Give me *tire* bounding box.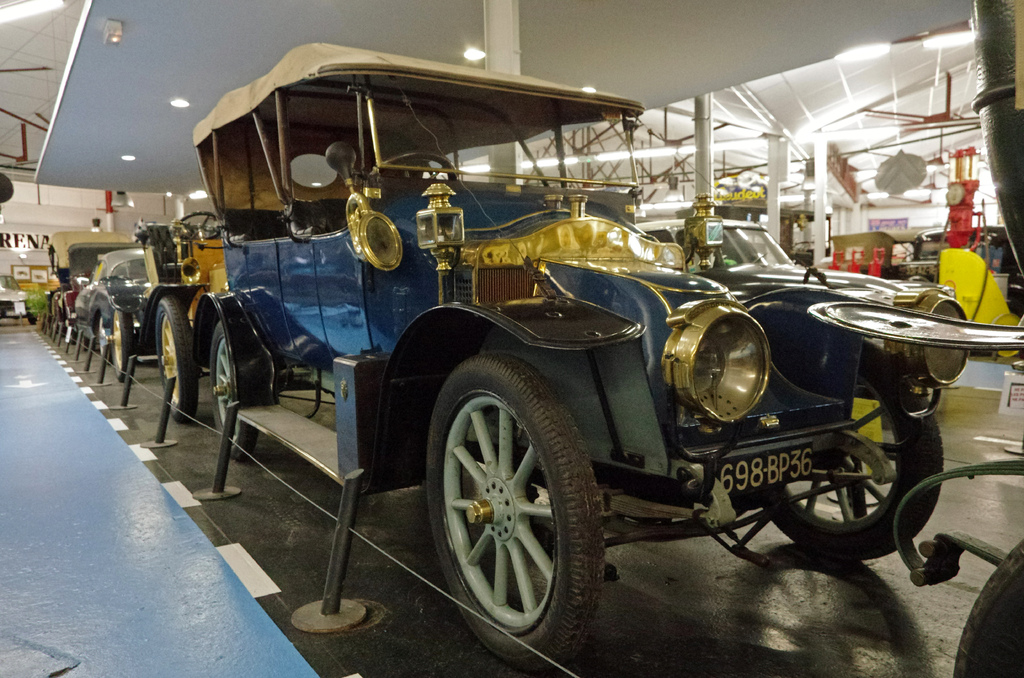
{"x1": 152, "y1": 289, "x2": 197, "y2": 427}.
